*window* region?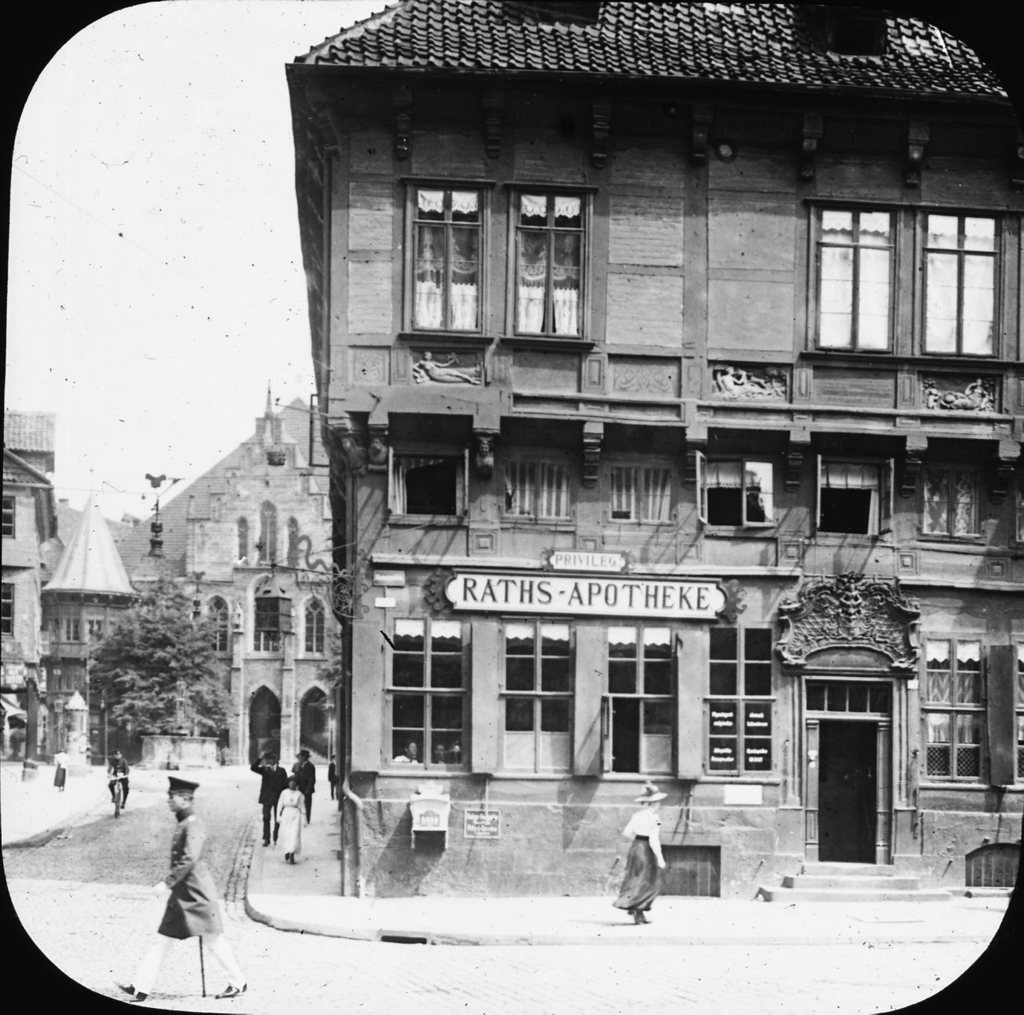
[x1=0, y1=496, x2=19, y2=540]
